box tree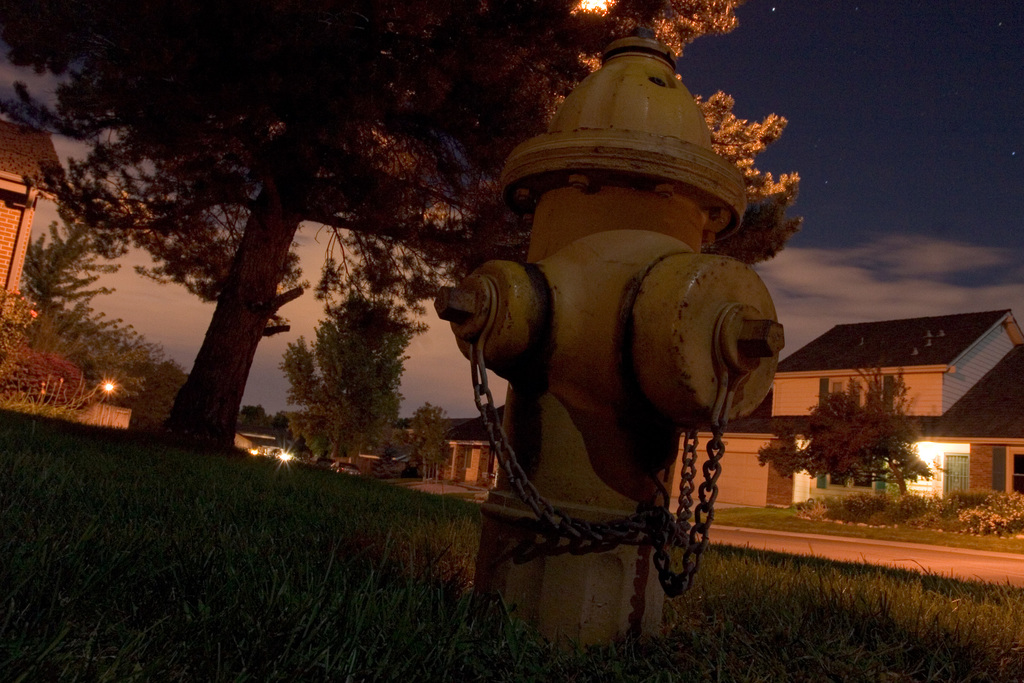
bbox=(755, 338, 943, 508)
